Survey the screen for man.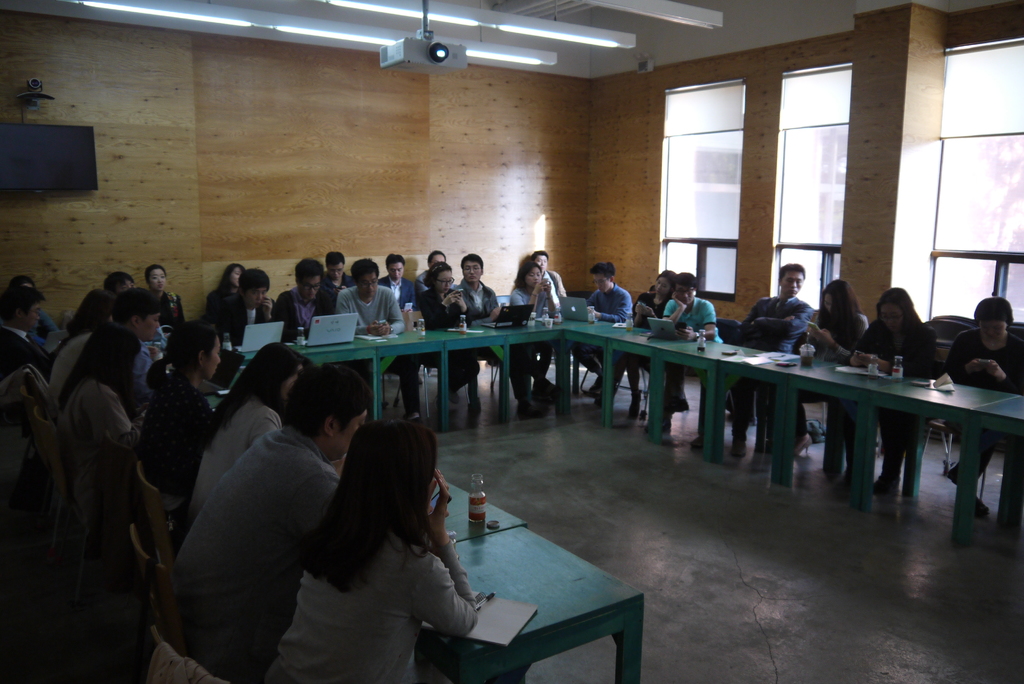
Survey found: bbox=(147, 357, 403, 683).
